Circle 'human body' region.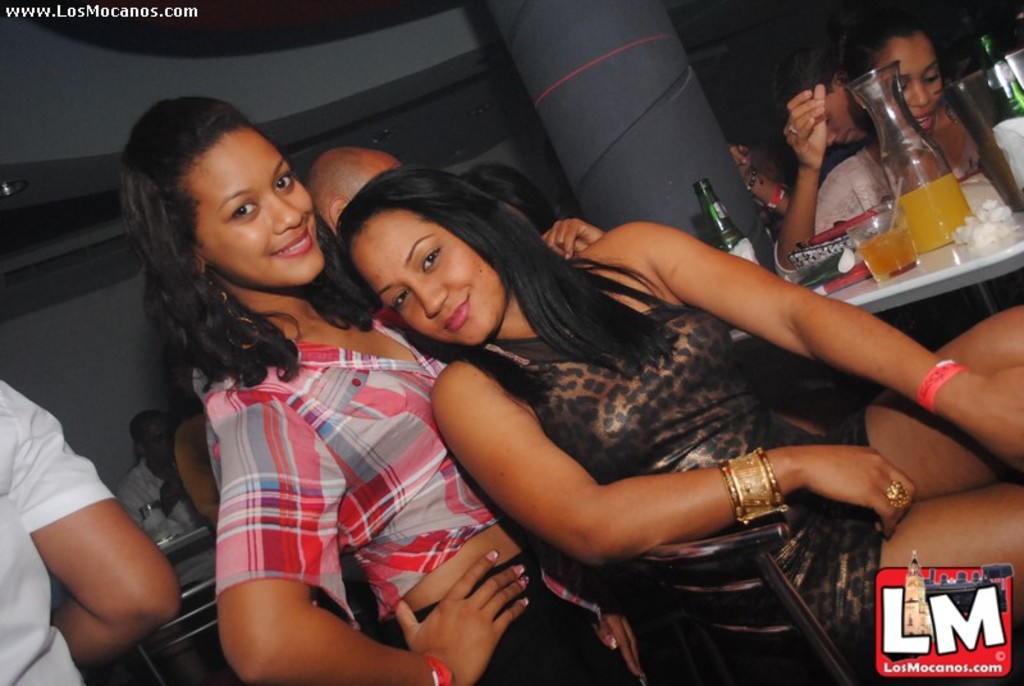
Region: crop(846, 0, 983, 223).
